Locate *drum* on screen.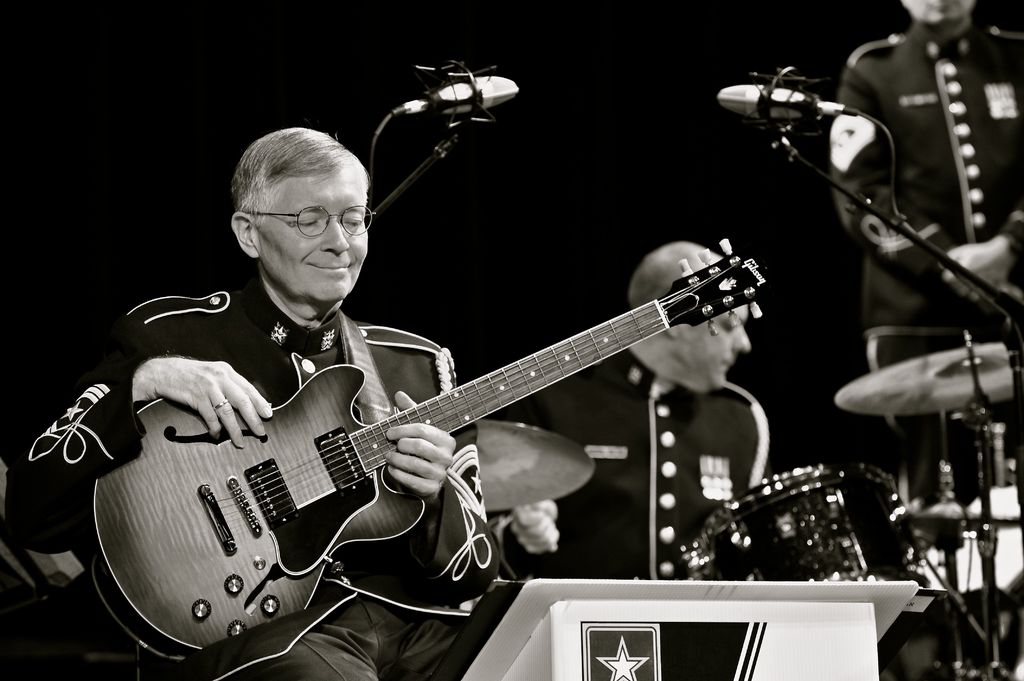
On screen at locate(689, 465, 922, 586).
